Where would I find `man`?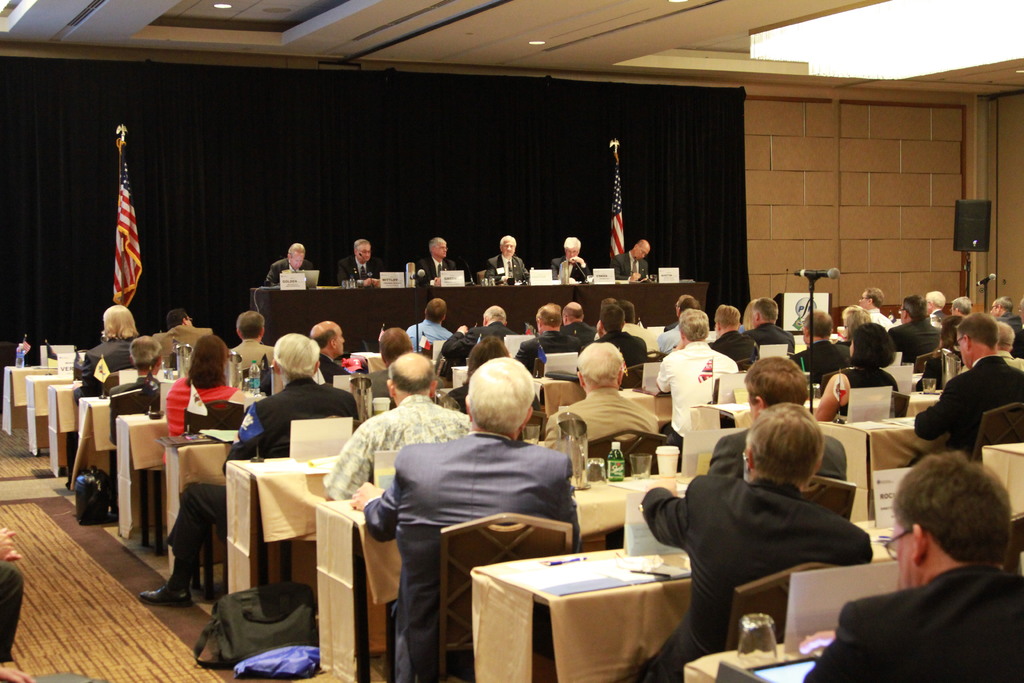
At box=[550, 340, 661, 445].
